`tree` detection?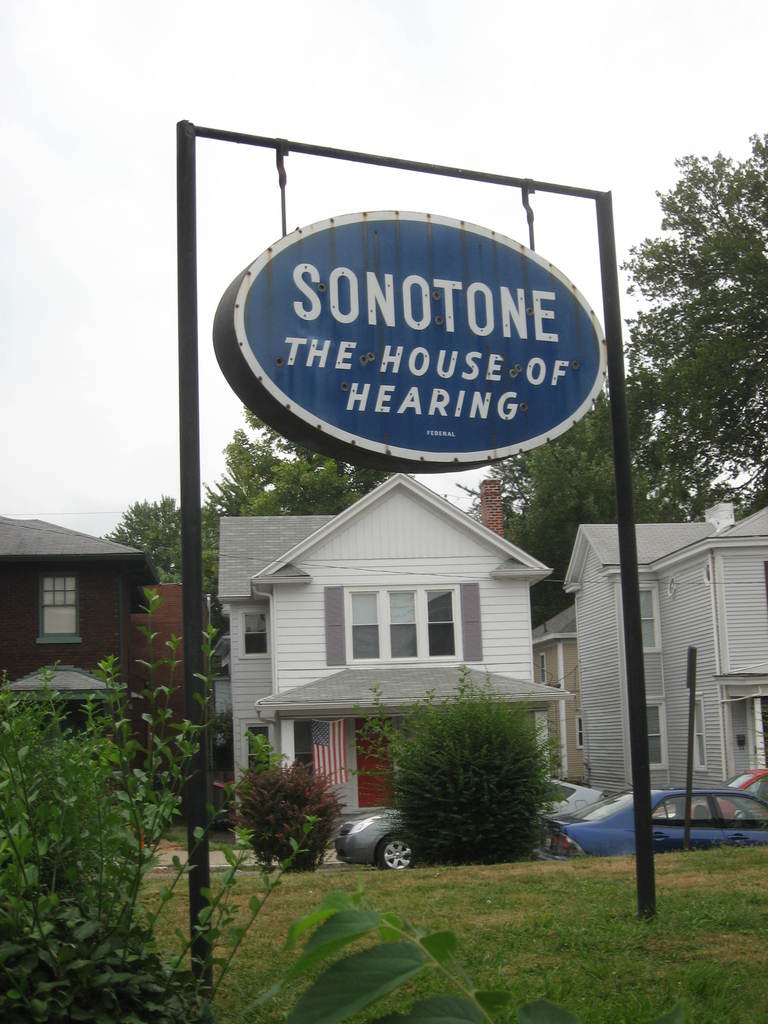
pyautogui.locateOnScreen(617, 127, 767, 519)
